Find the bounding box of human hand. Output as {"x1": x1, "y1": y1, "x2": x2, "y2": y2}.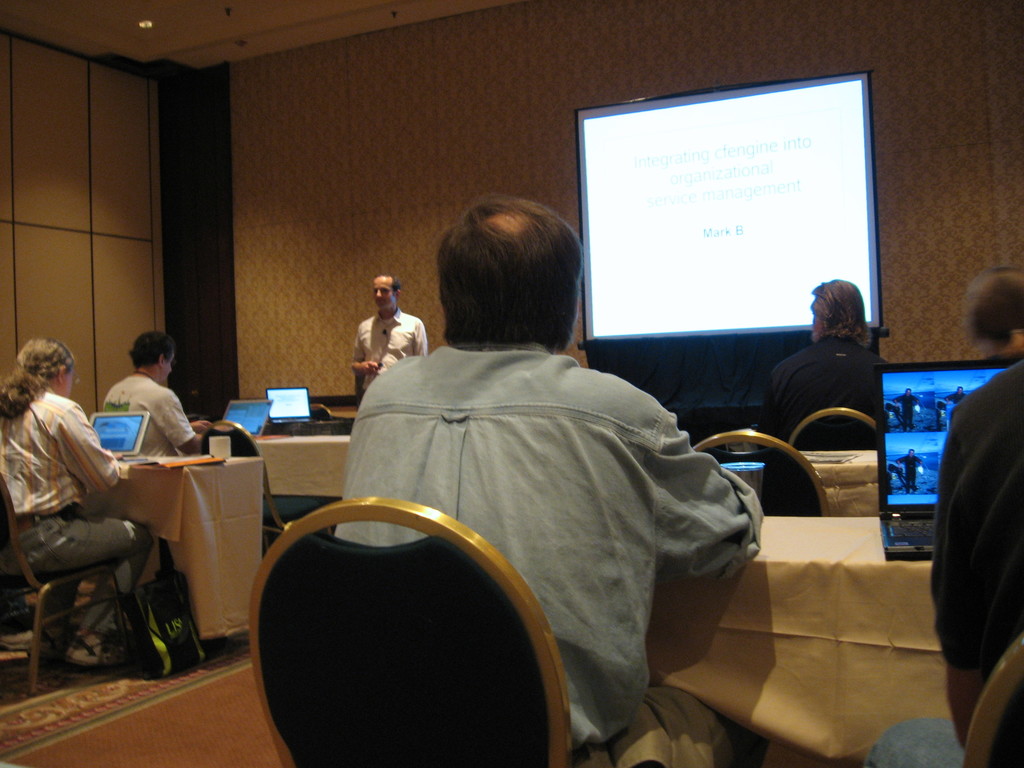
{"x1": 104, "y1": 445, "x2": 122, "y2": 460}.
